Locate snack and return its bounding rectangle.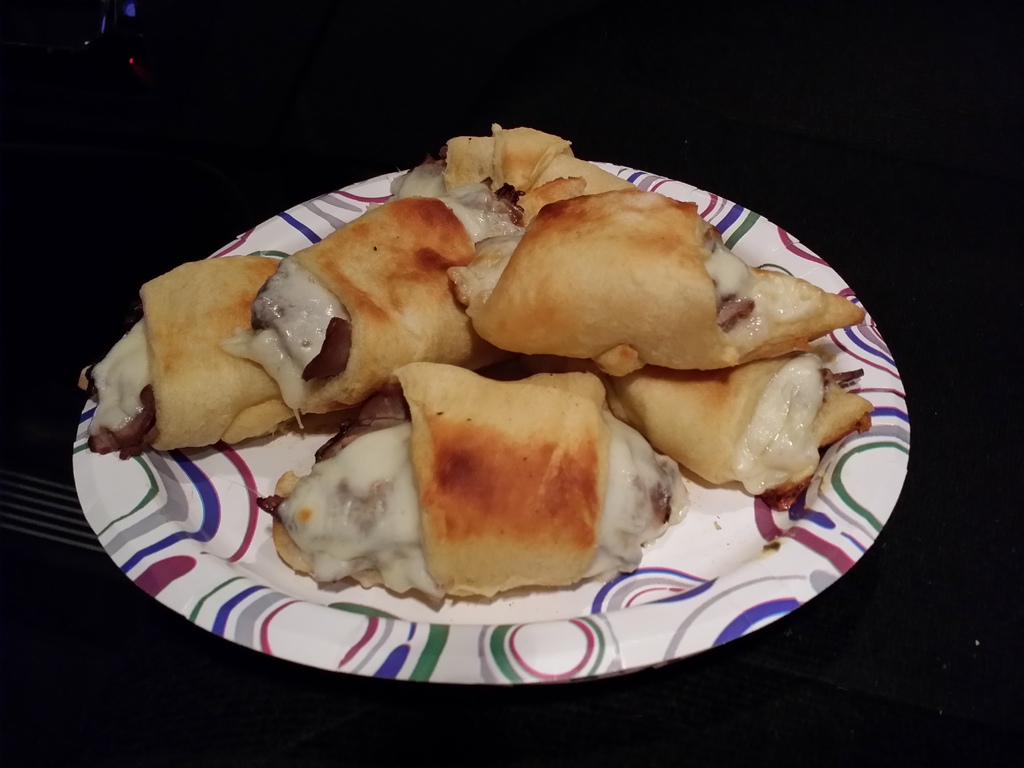
(232,186,491,410).
